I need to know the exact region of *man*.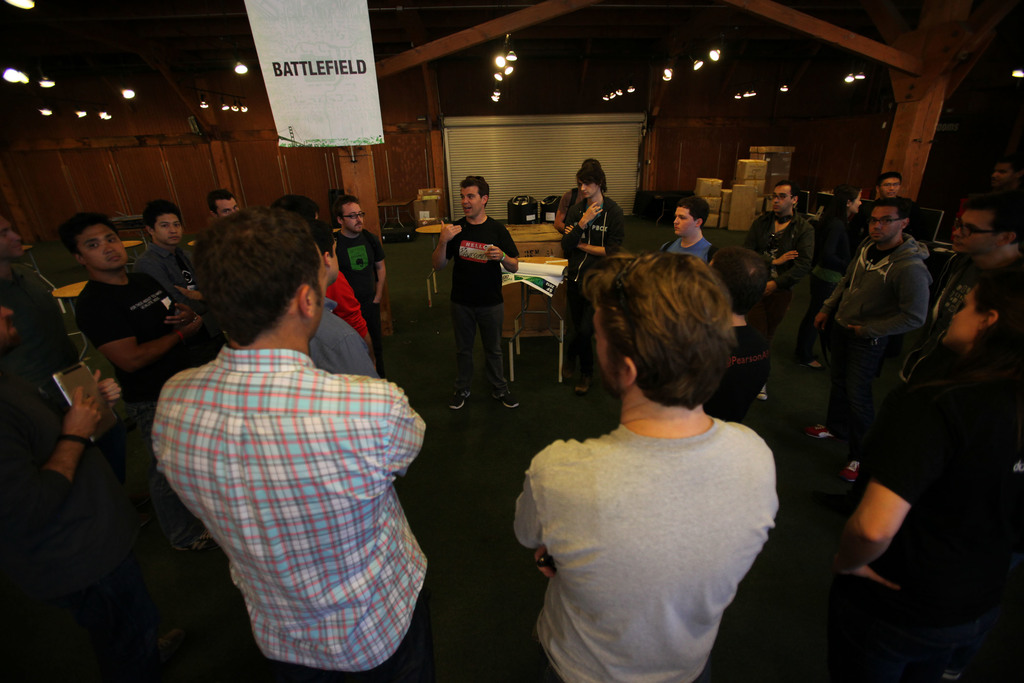
Region: bbox(876, 167, 902, 197).
